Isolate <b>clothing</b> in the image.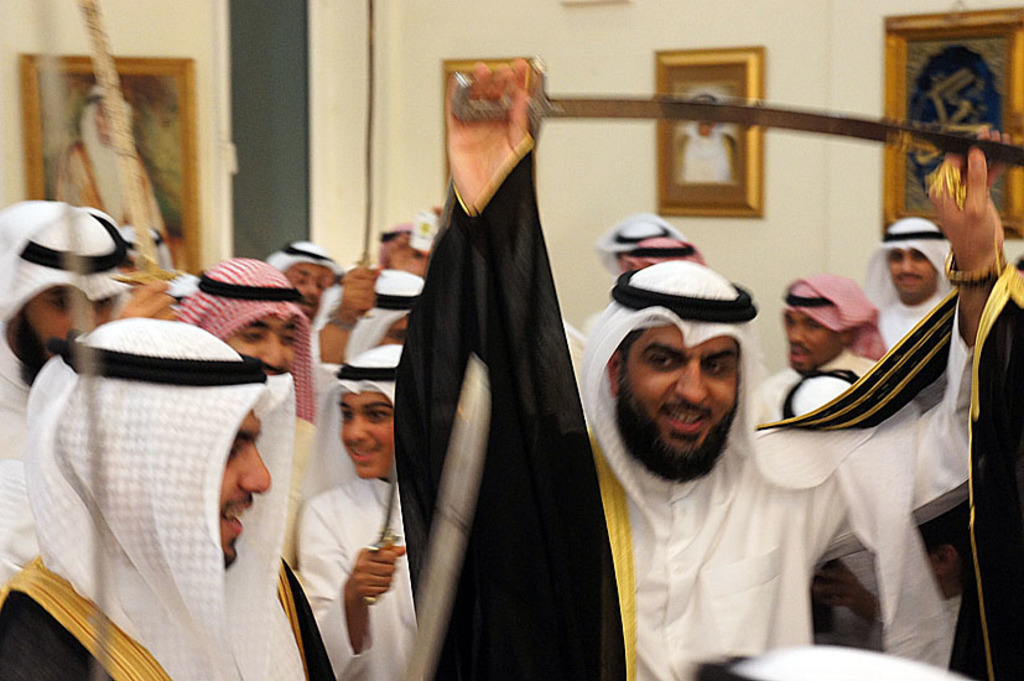
Isolated region: left=123, top=217, right=176, bottom=271.
